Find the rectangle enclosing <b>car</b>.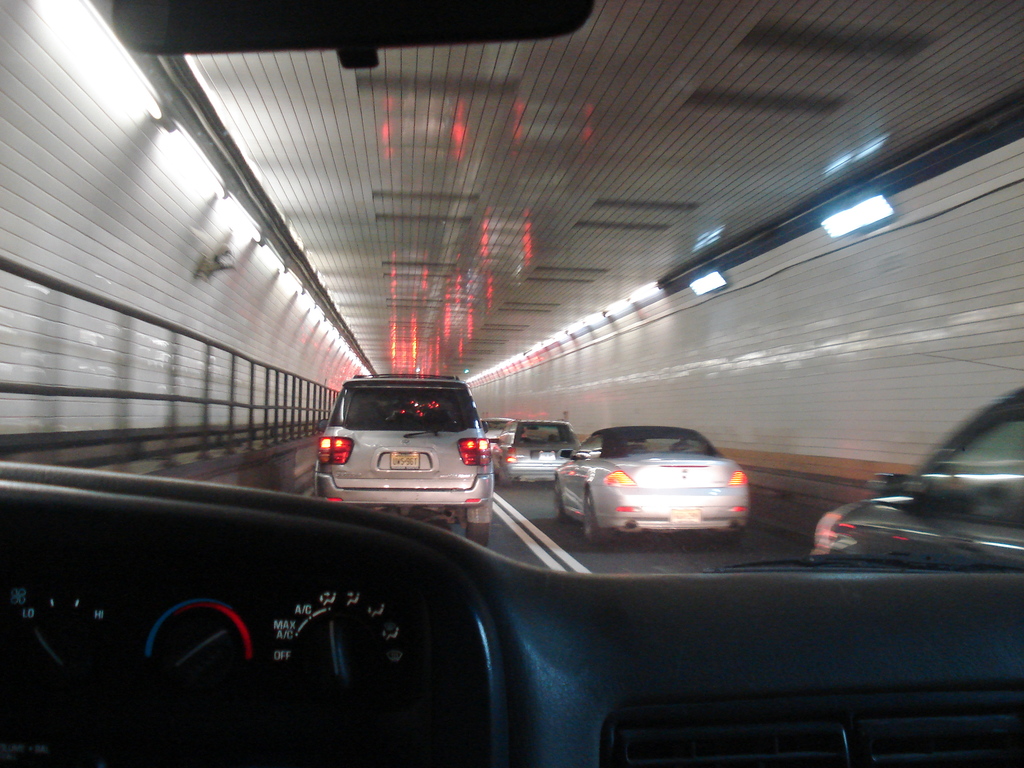
bbox=[0, 0, 1023, 767].
